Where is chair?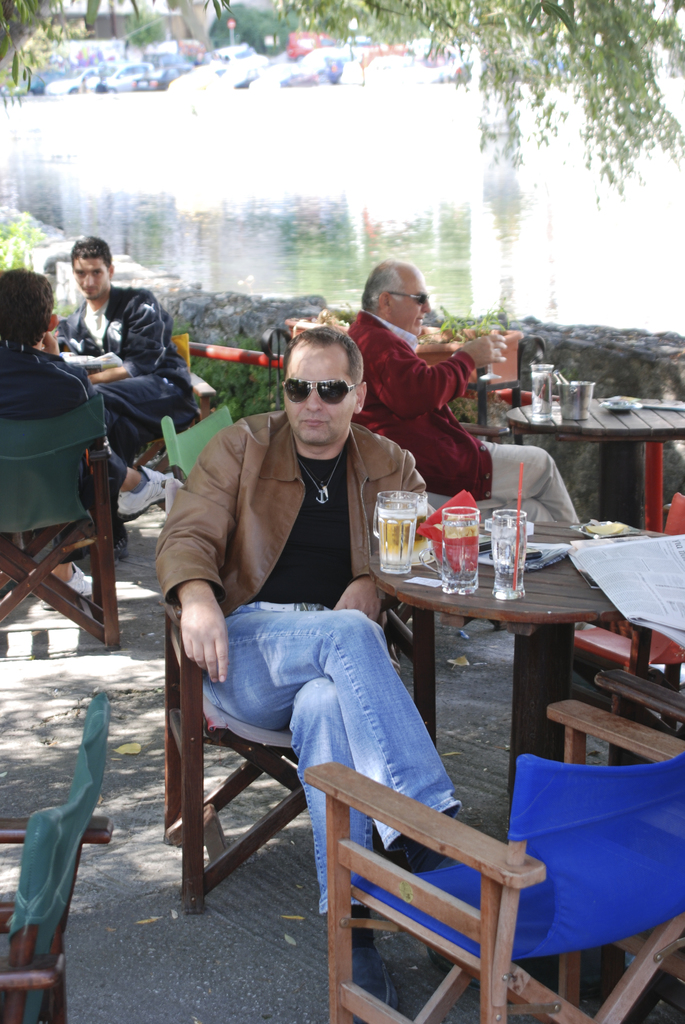
[428,326,546,447].
